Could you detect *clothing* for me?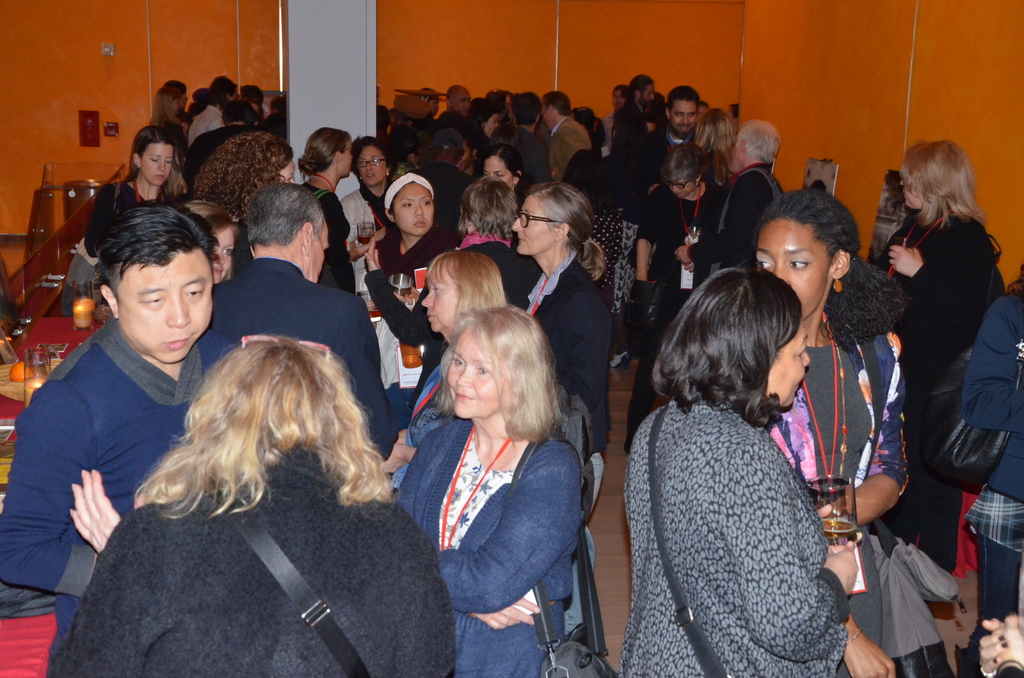
Detection result: detection(612, 322, 866, 677).
